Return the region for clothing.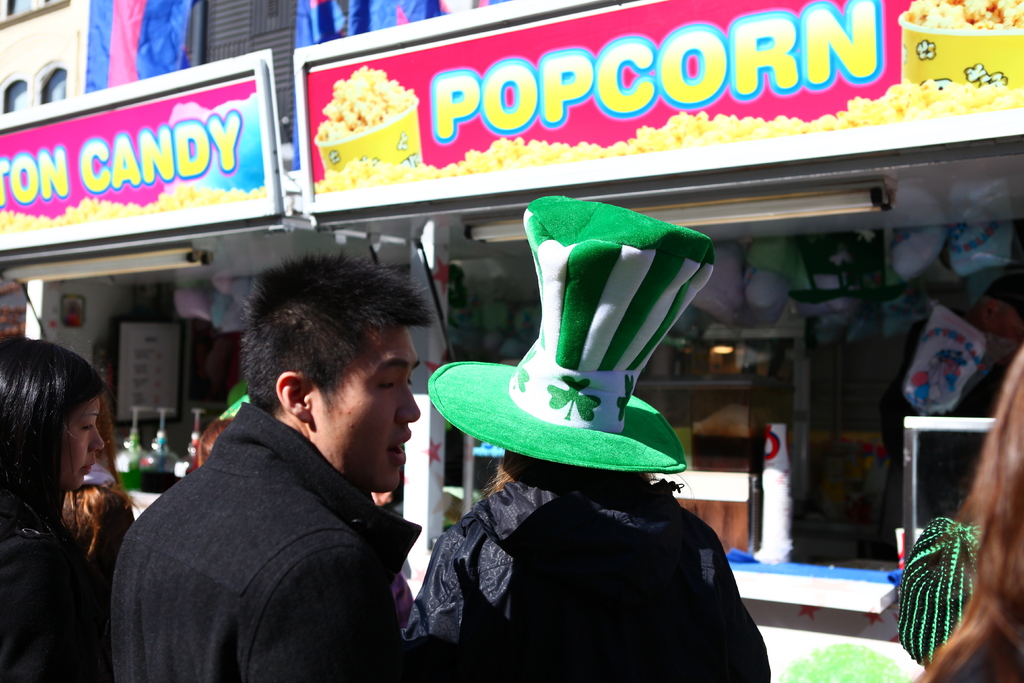
950,643,1000,682.
